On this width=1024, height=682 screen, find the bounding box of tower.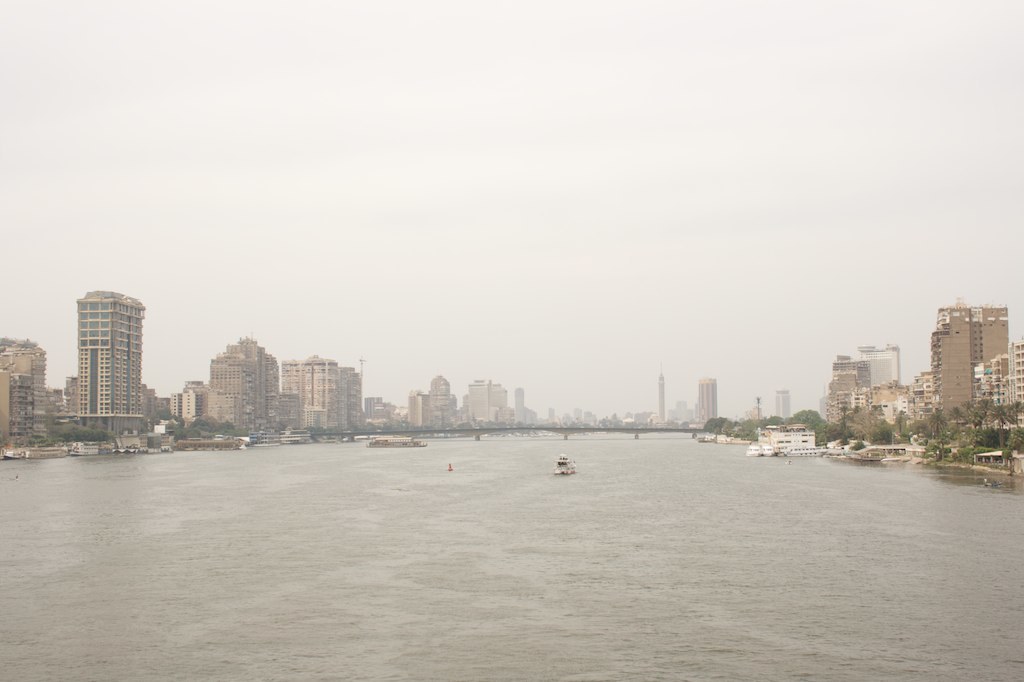
Bounding box: box=[280, 360, 363, 421].
